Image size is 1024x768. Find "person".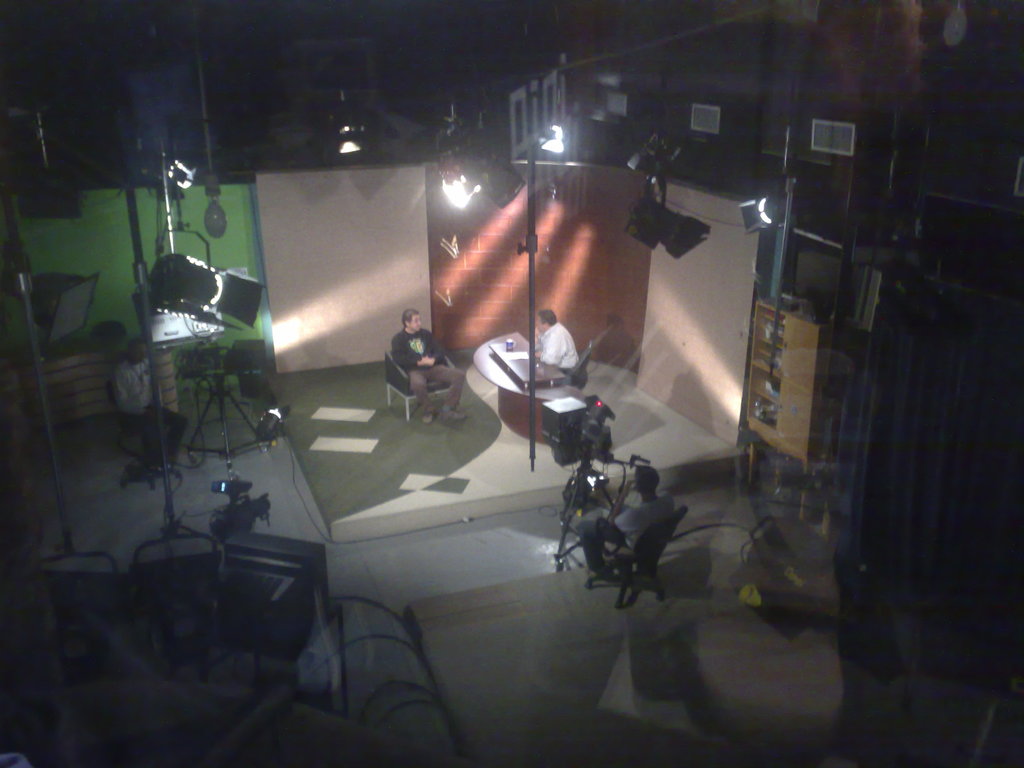
112:339:189:476.
